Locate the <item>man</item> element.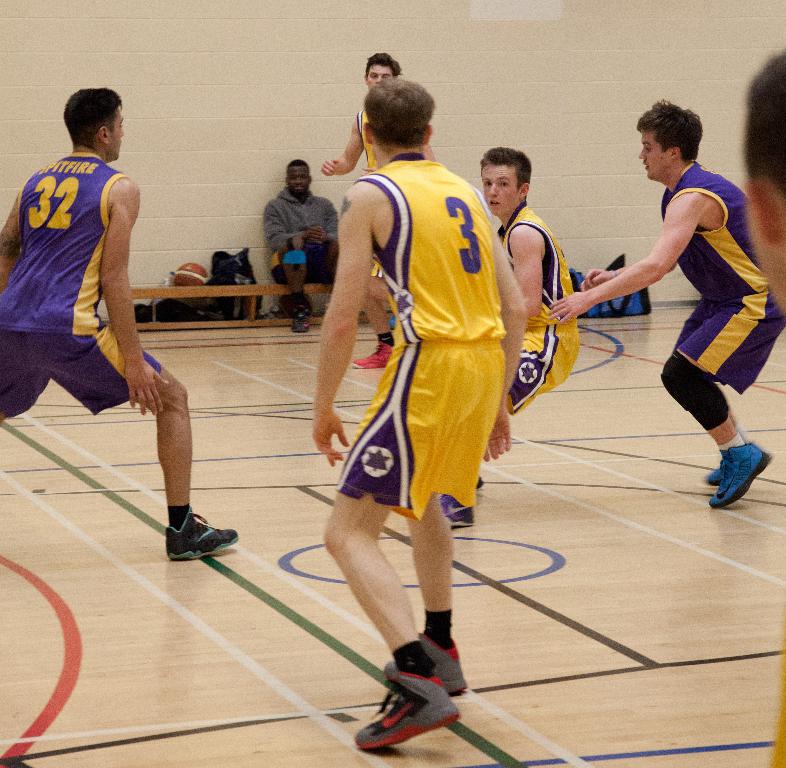
Element bbox: select_region(307, 68, 527, 759).
